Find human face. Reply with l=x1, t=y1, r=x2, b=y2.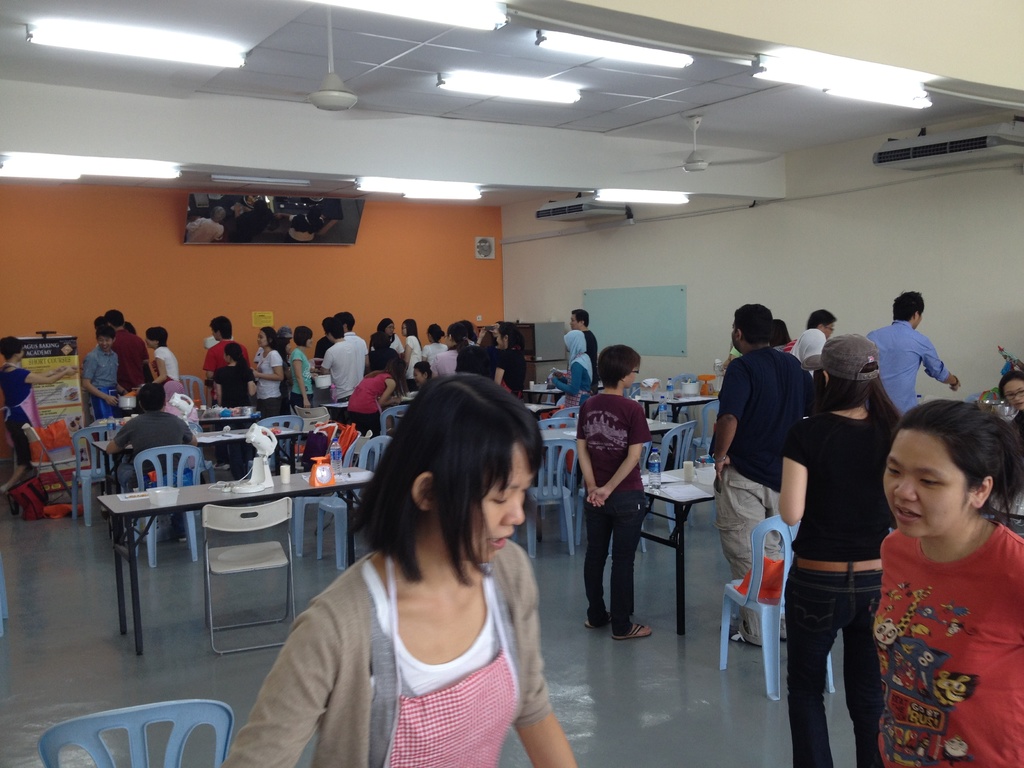
l=570, t=316, r=582, b=328.
